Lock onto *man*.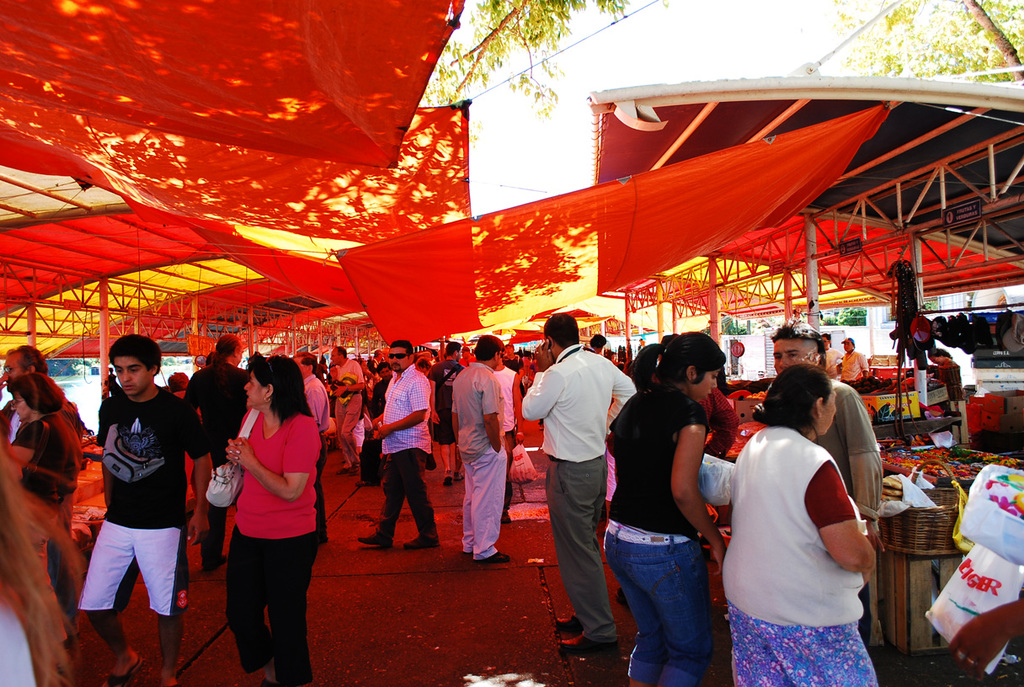
Locked: bbox=(0, 342, 49, 443).
